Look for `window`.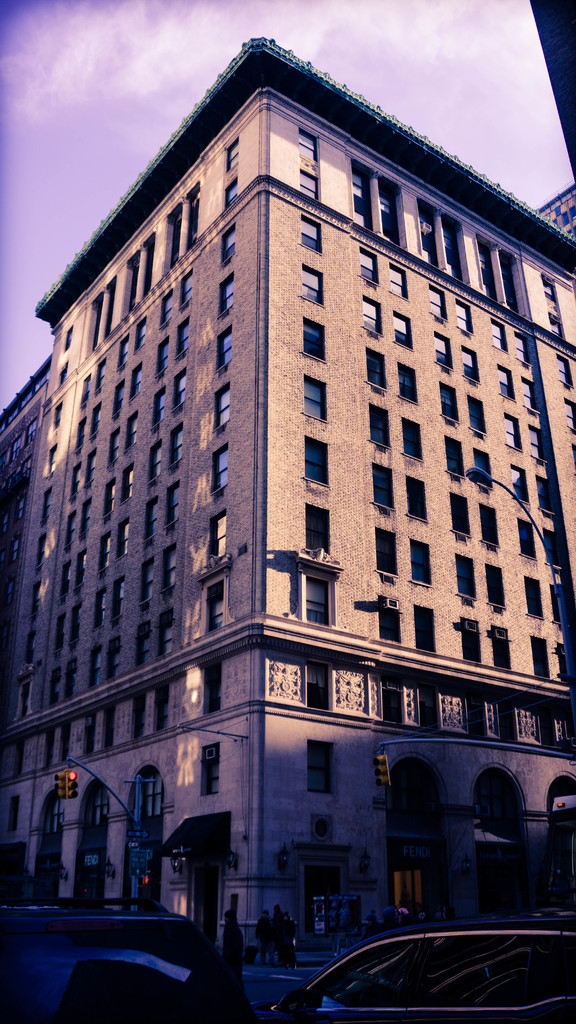
Found: region(378, 591, 401, 639).
